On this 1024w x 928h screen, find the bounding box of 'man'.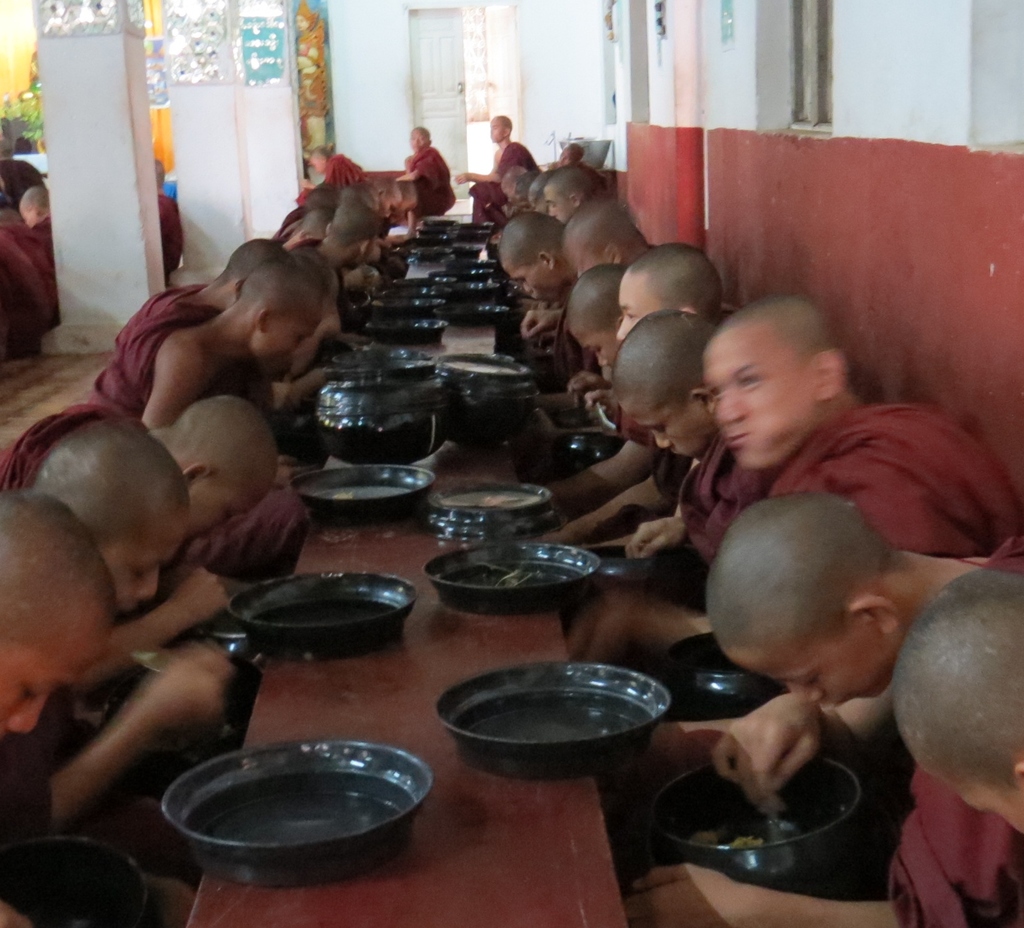
Bounding box: {"x1": 148, "y1": 387, "x2": 287, "y2": 562}.
